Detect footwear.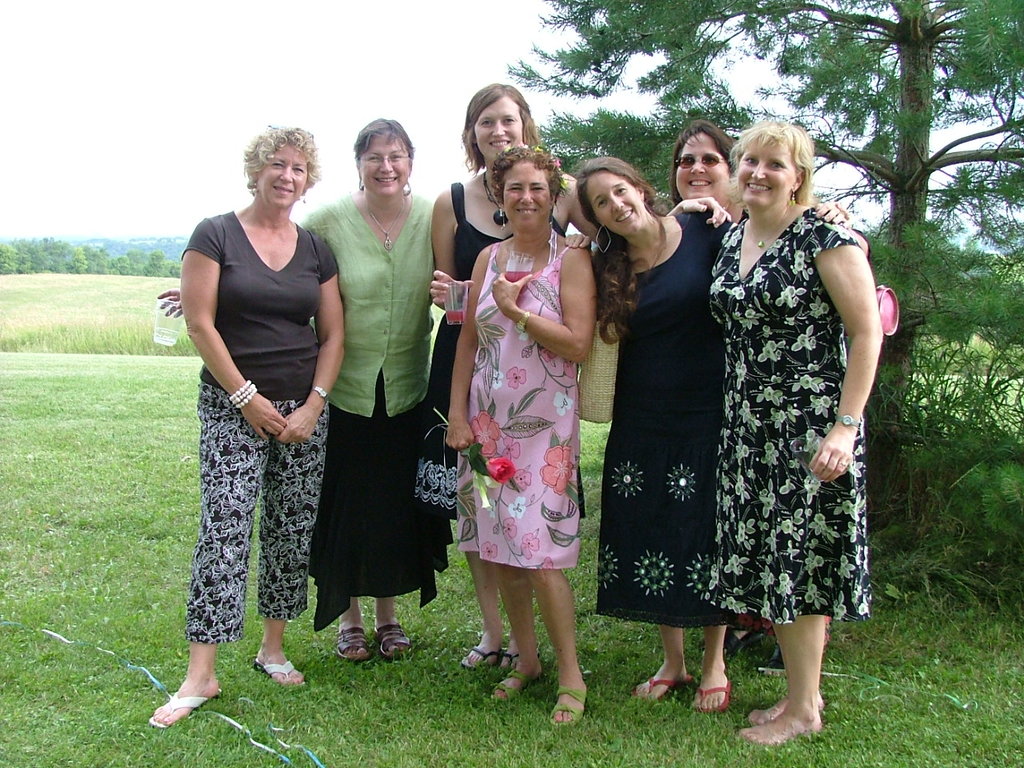
Detected at {"left": 488, "top": 666, "right": 528, "bottom": 702}.
